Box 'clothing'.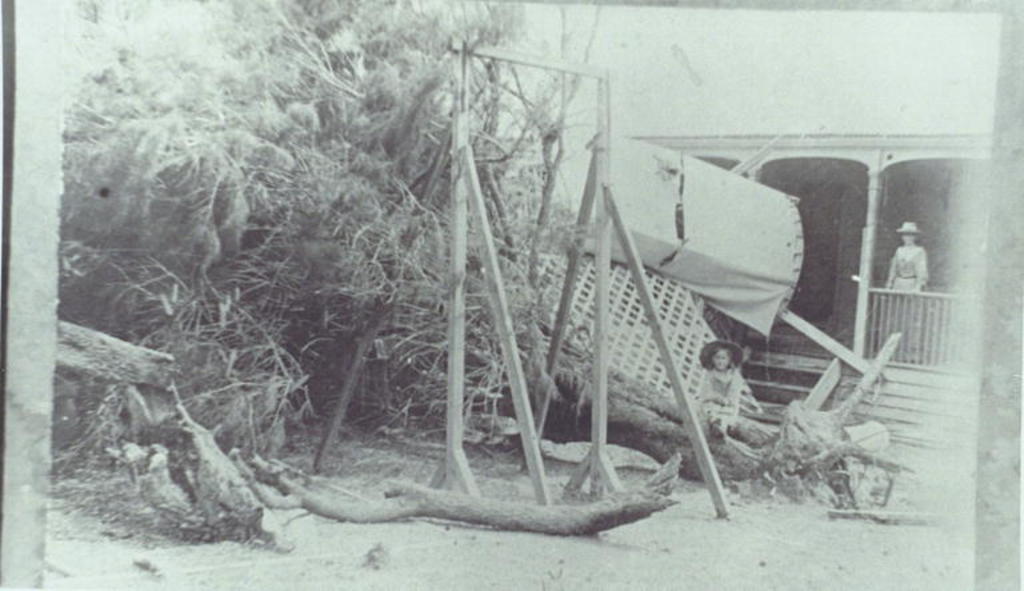
BBox(885, 245, 931, 312).
